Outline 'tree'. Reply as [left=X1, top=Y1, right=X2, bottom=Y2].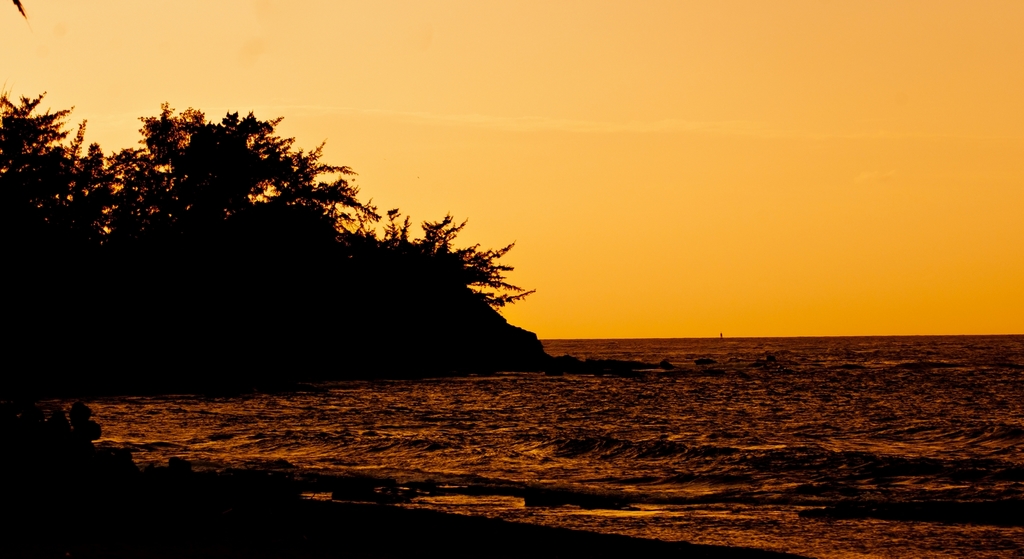
[left=111, top=99, right=380, bottom=223].
